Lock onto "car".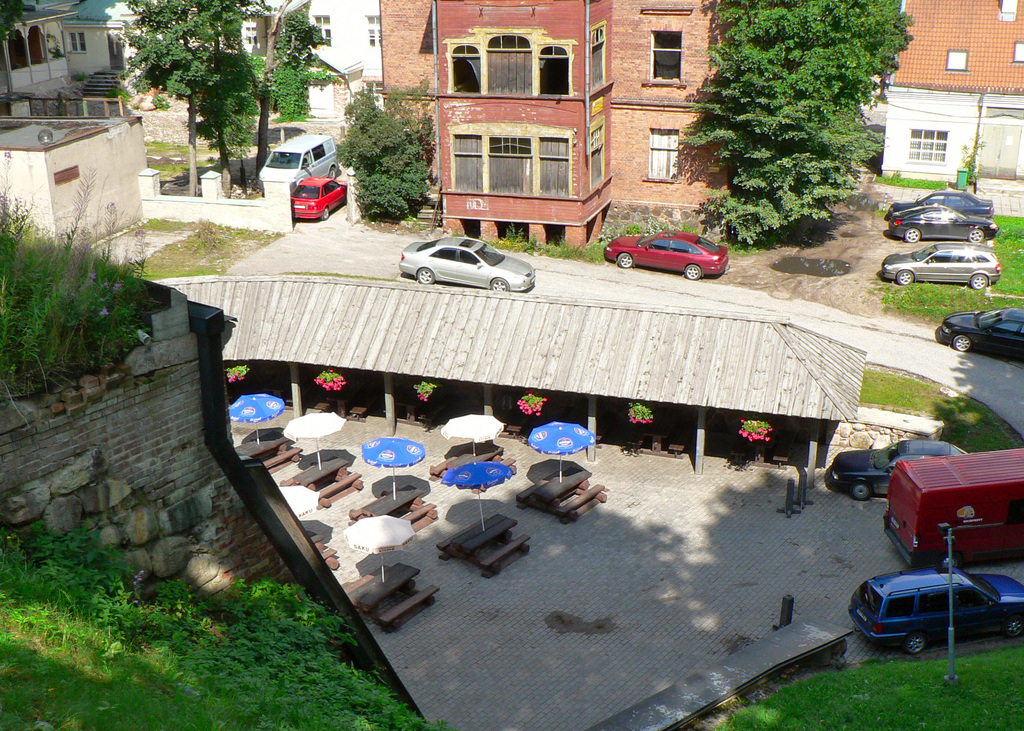
Locked: locate(399, 232, 534, 293).
